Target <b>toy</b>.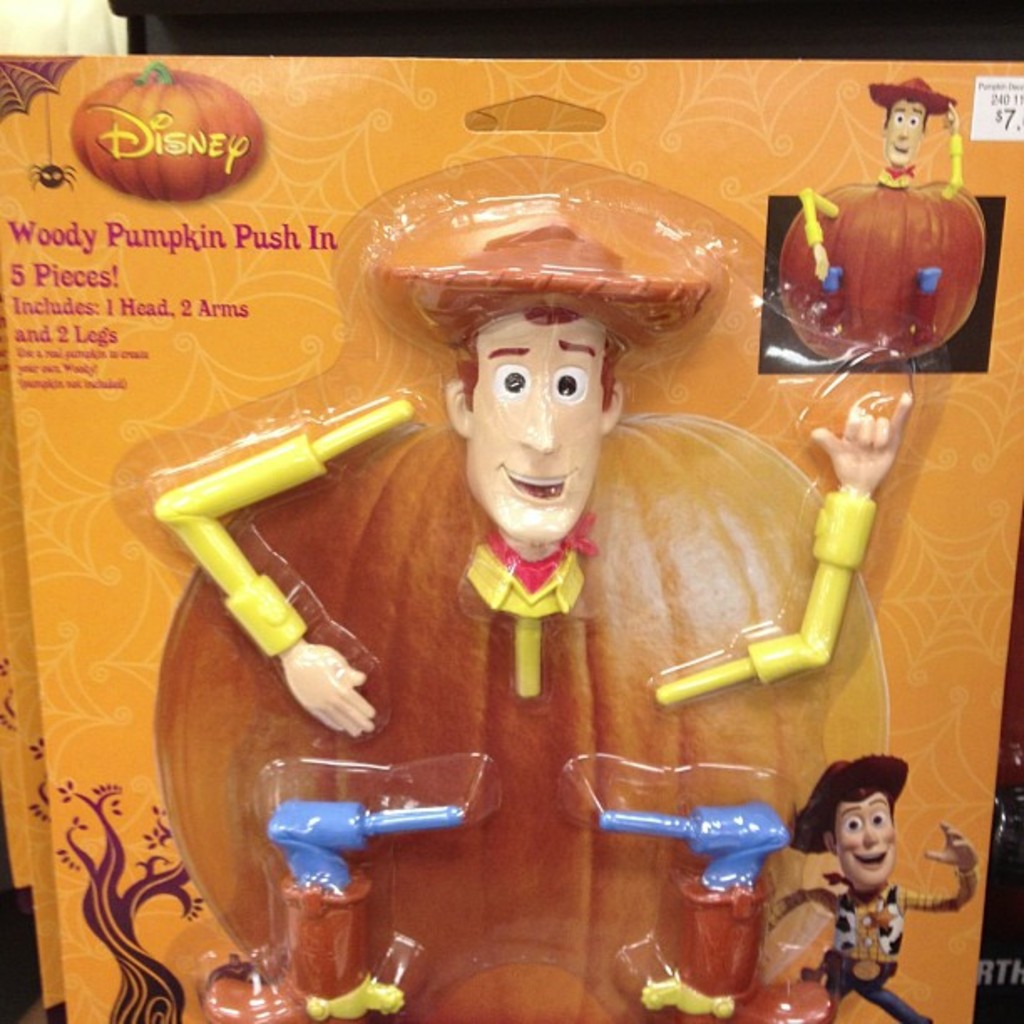
Target region: Rect(147, 146, 910, 1022).
